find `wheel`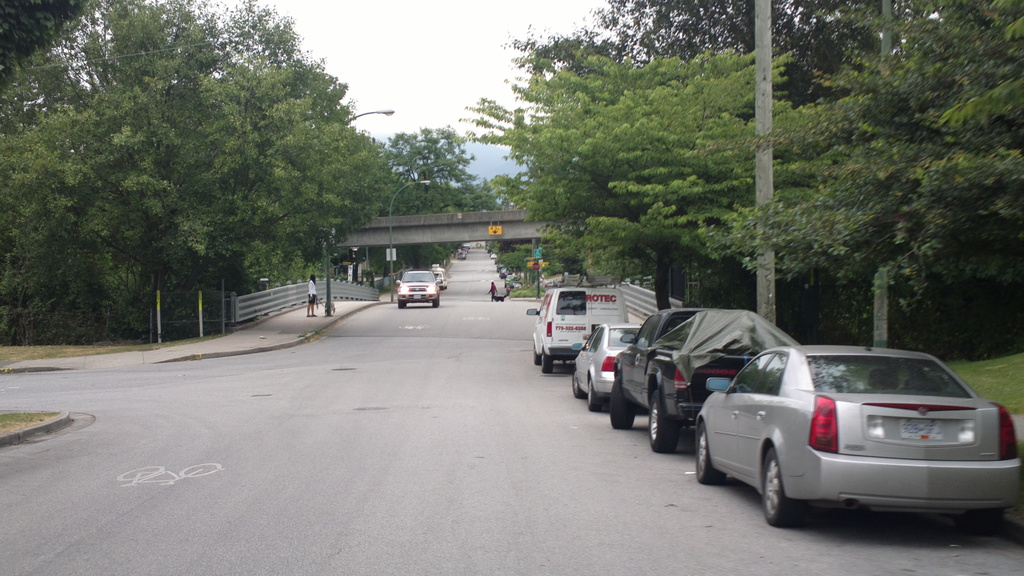
pyautogui.locateOnScreen(648, 388, 678, 450)
